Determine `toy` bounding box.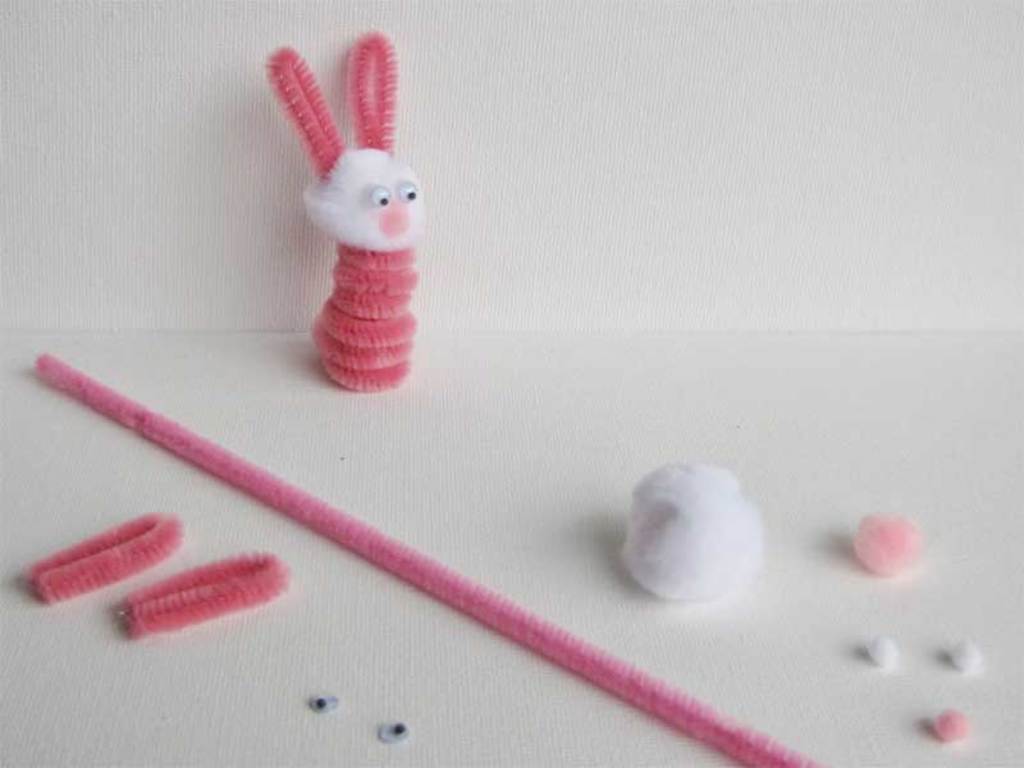
Determined: [left=32, top=332, right=827, bottom=767].
